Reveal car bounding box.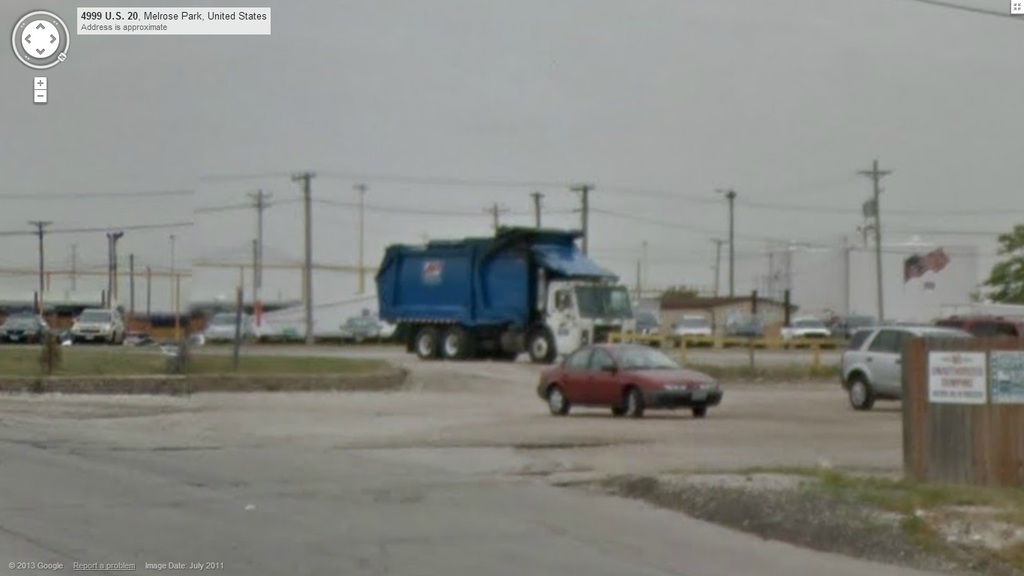
Revealed: bbox=(539, 333, 722, 415).
